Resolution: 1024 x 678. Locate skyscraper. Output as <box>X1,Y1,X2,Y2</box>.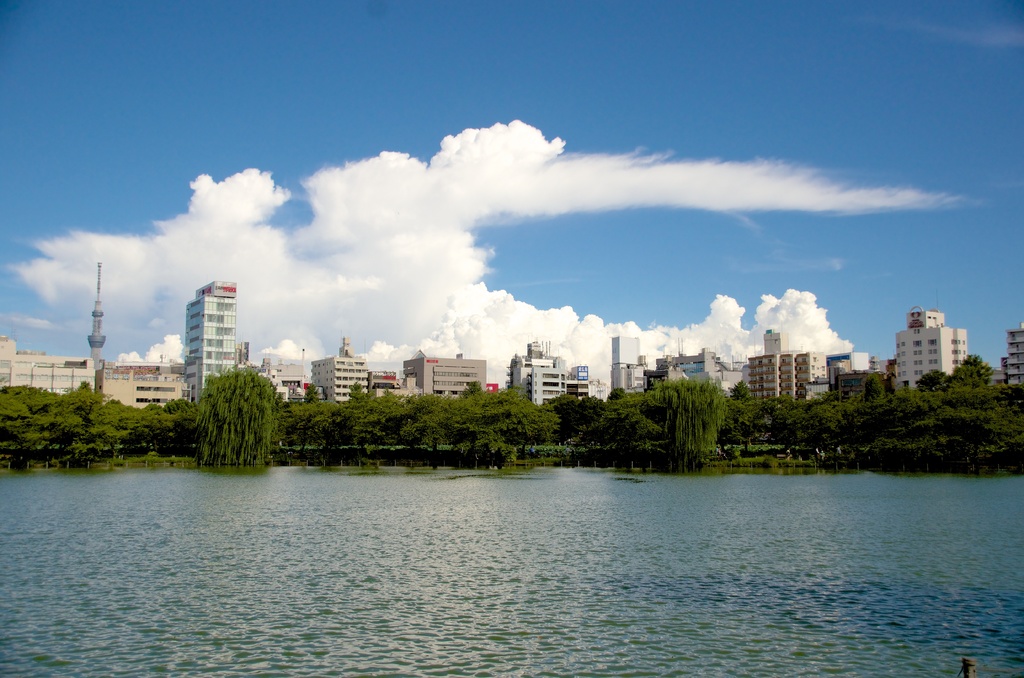
<box>408,350,492,400</box>.
